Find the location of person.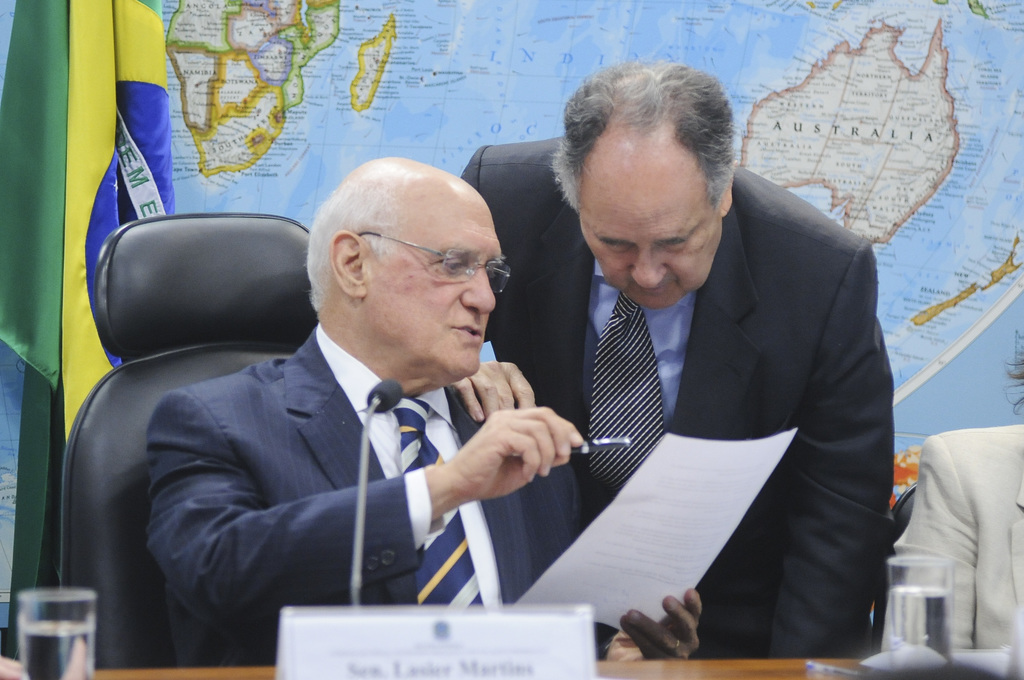
Location: (123, 130, 595, 651).
